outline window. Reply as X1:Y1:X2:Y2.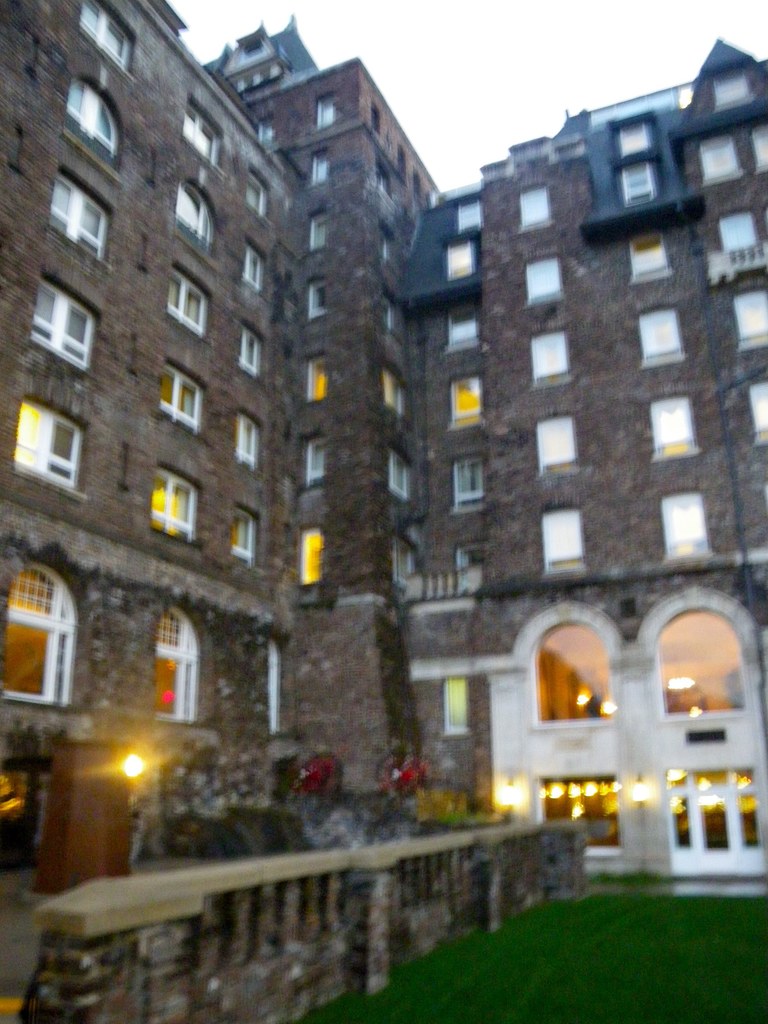
310:433:336:480.
